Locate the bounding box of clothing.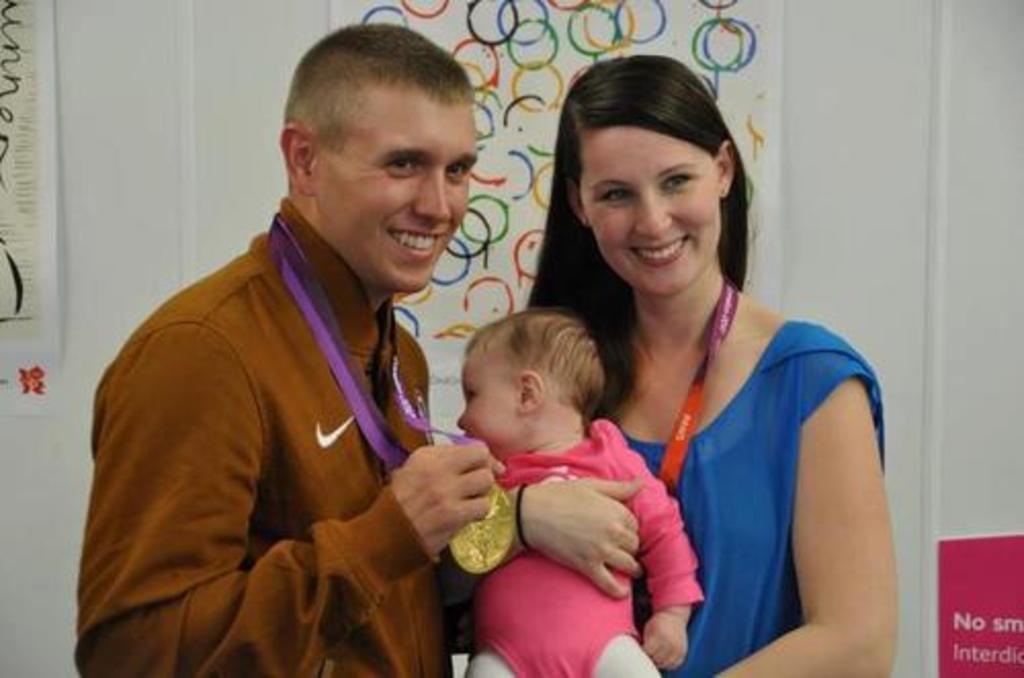
Bounding box: detection(457, 414, 702, 676).
